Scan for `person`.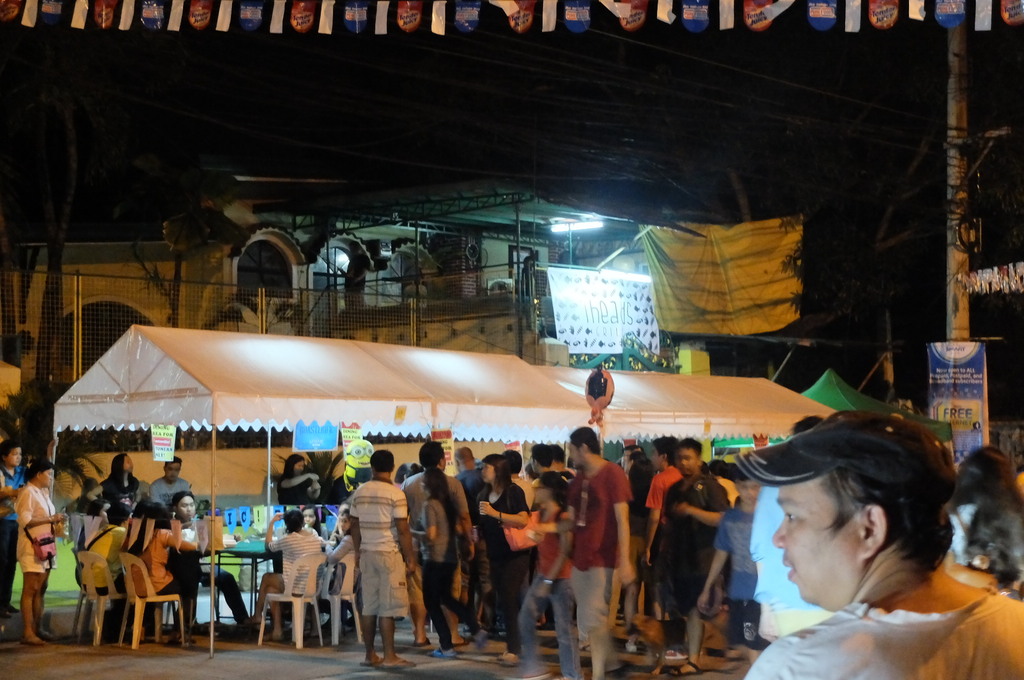
Scan result: 85:505:132:593.
